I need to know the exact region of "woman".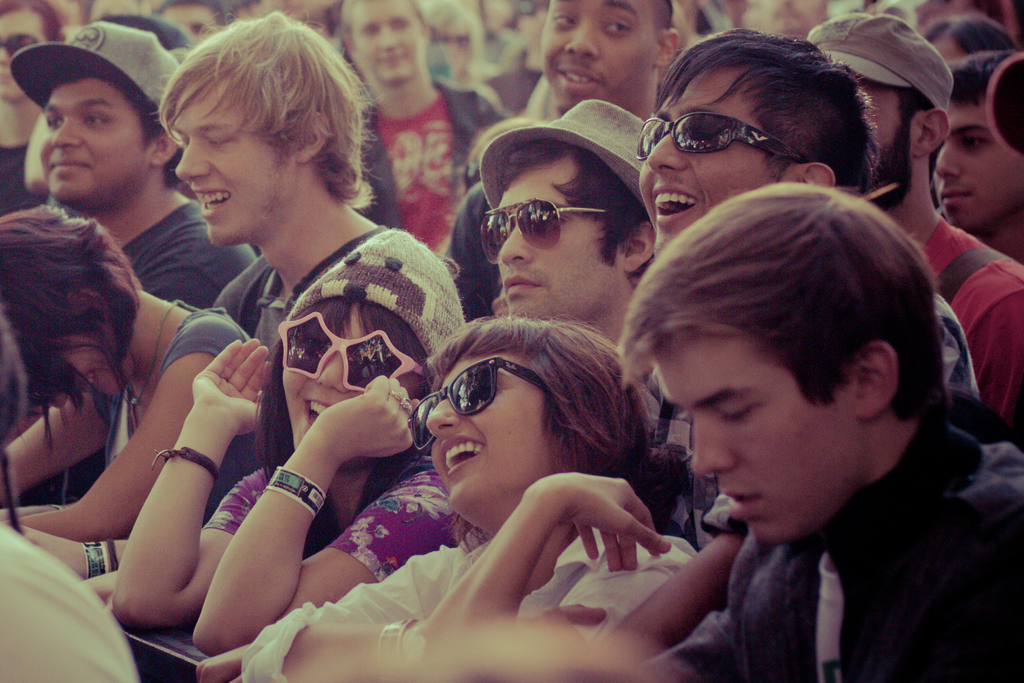
Region: <box>240,309,676,682</box>.
